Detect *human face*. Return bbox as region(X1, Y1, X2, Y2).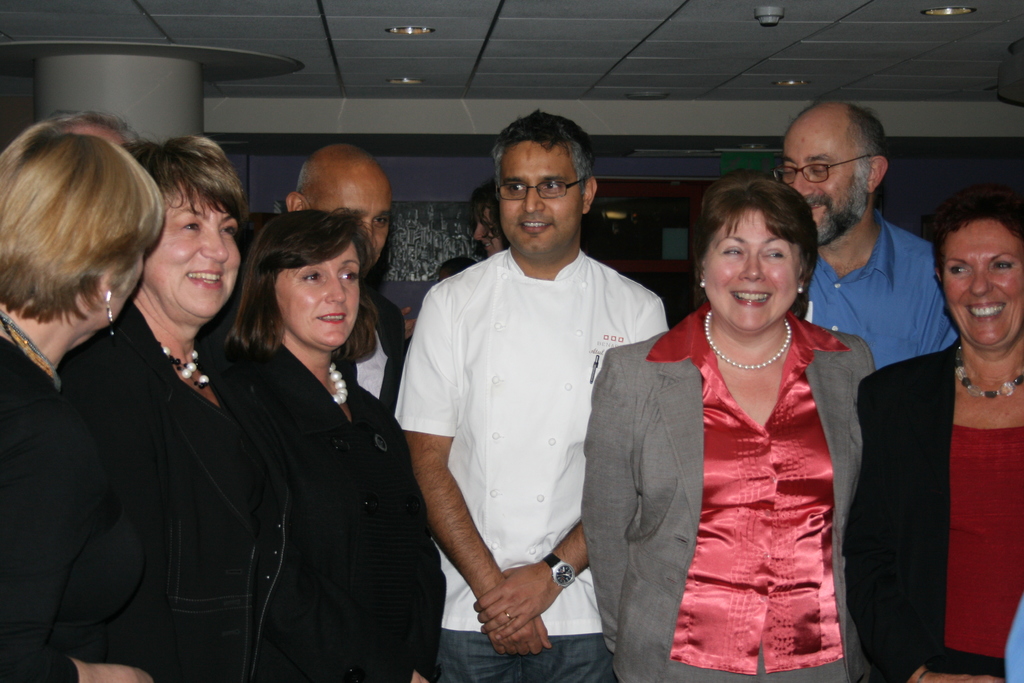
region(780, 130, 860, 250).
